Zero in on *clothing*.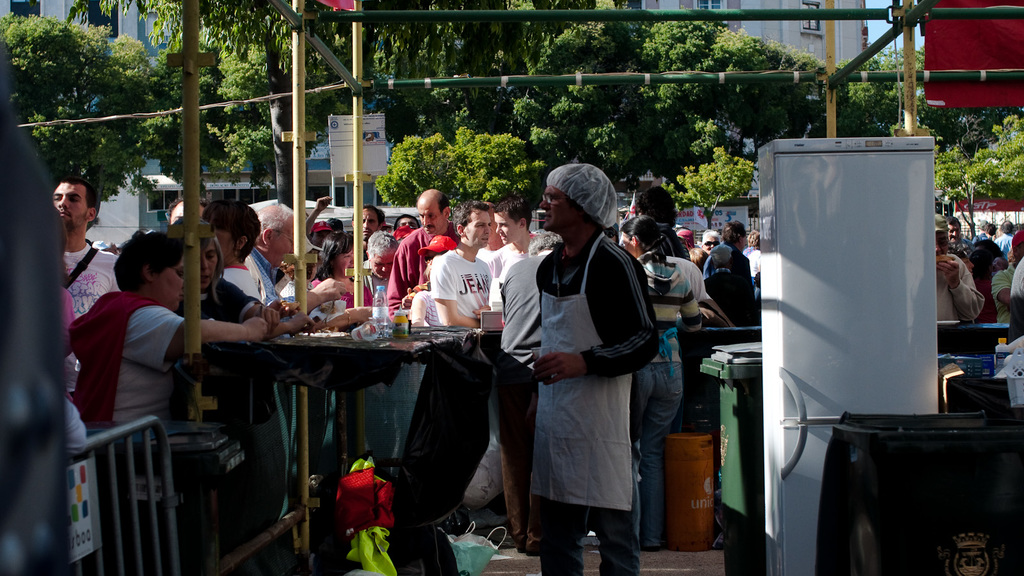
Zeroed in: bbox=[373, 224, 470, 328].
